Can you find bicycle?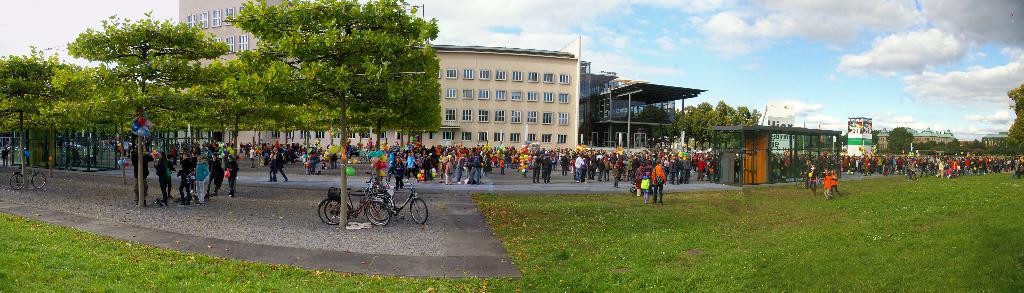
Yes, bounding box: {"left": 795, "top": 169, "right": 821, "bottom": 189}.
